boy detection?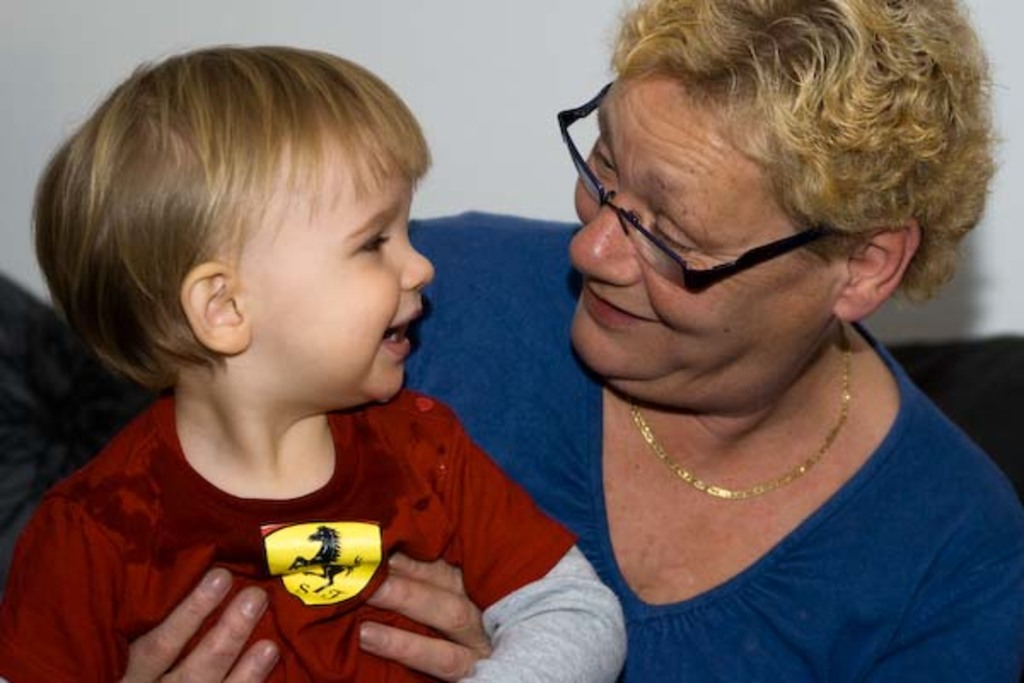
BBox(0, 41, 628, 681)
